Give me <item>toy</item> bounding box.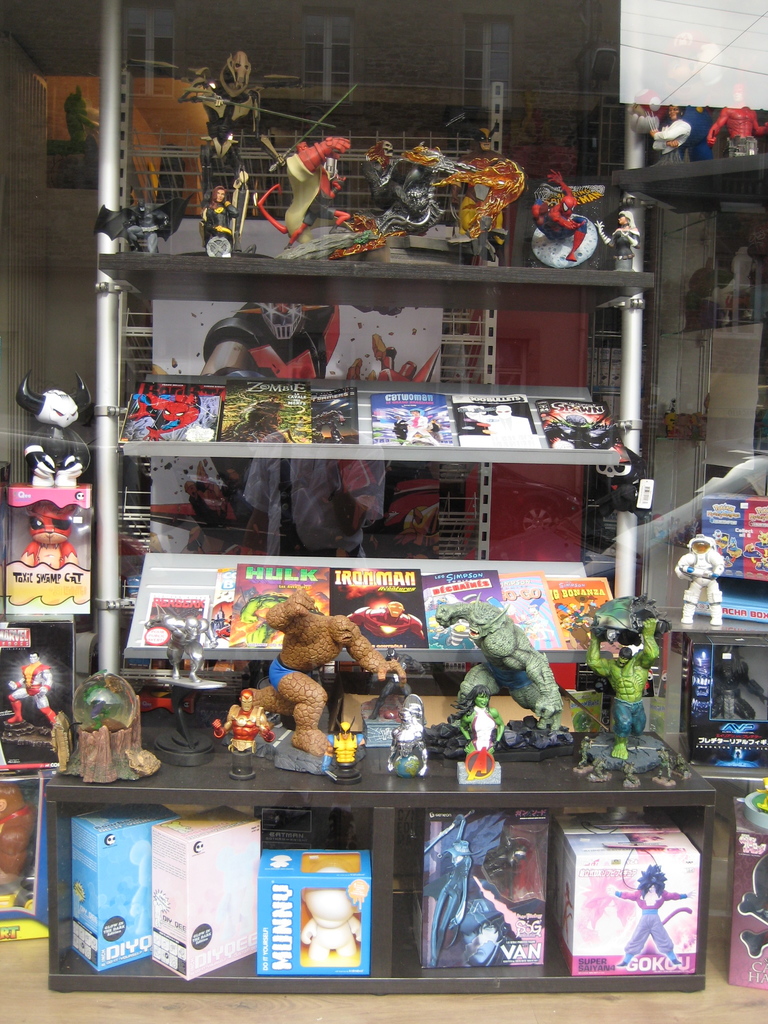
bbox(594, 209, 639, 295).
